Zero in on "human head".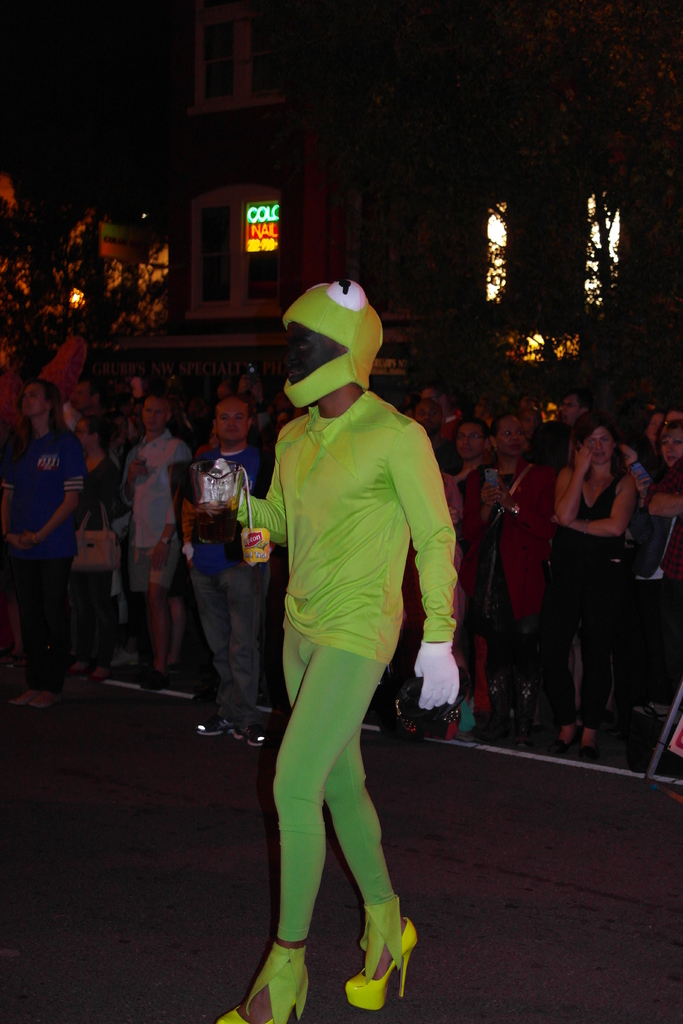
Zeroed in: bbox=[17, 377, 60, 422].
